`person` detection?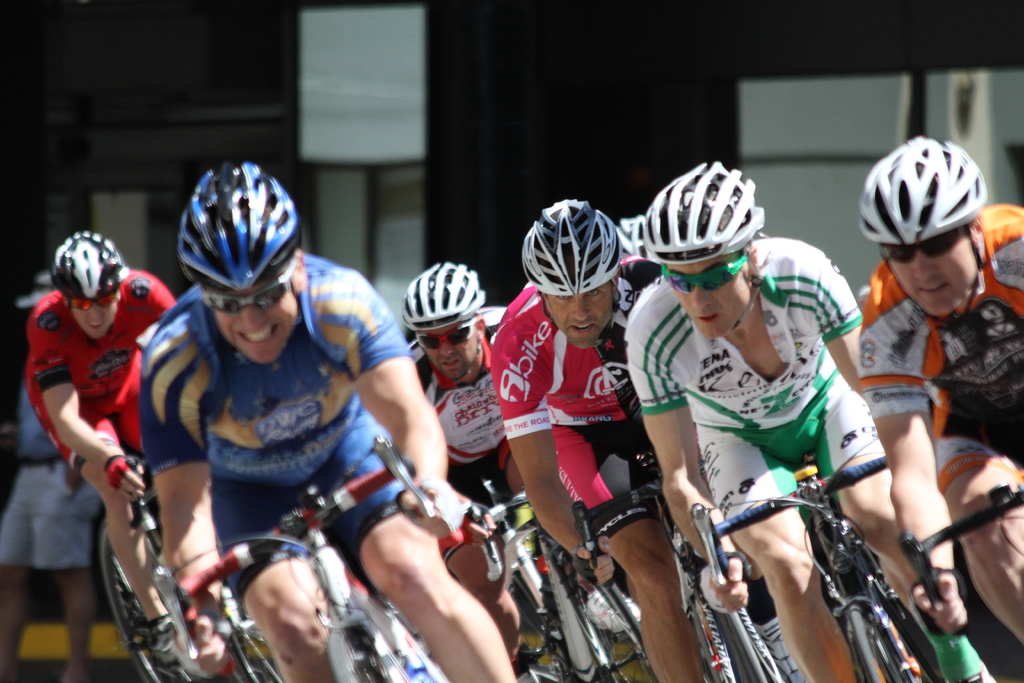
394/248/518/668
